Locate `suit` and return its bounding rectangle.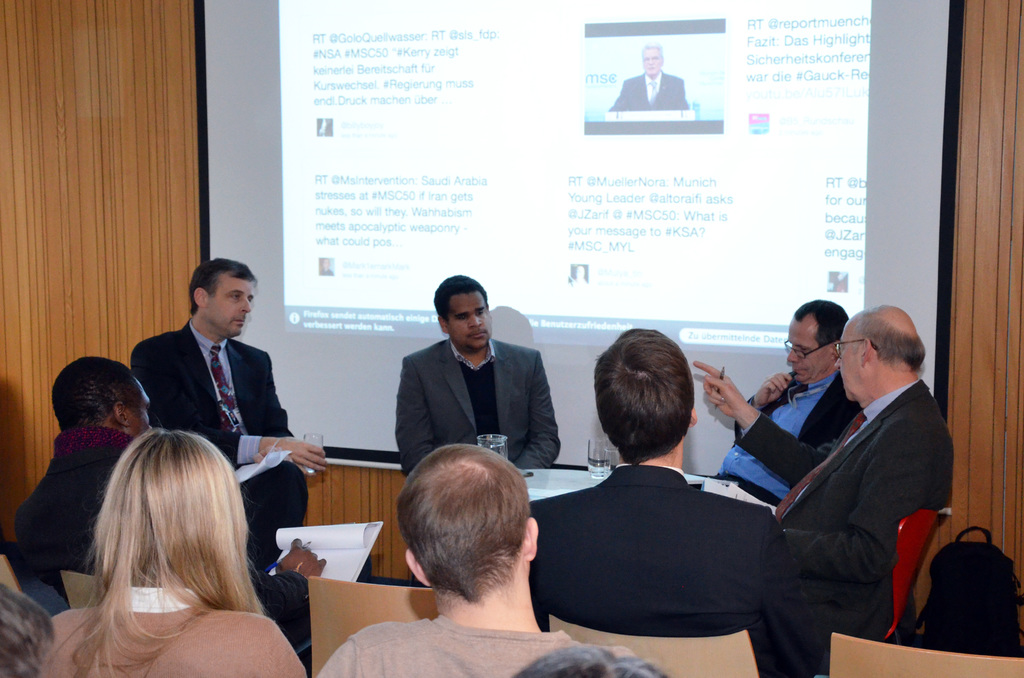
[left=526, top=455, right=836, bottom=677].
